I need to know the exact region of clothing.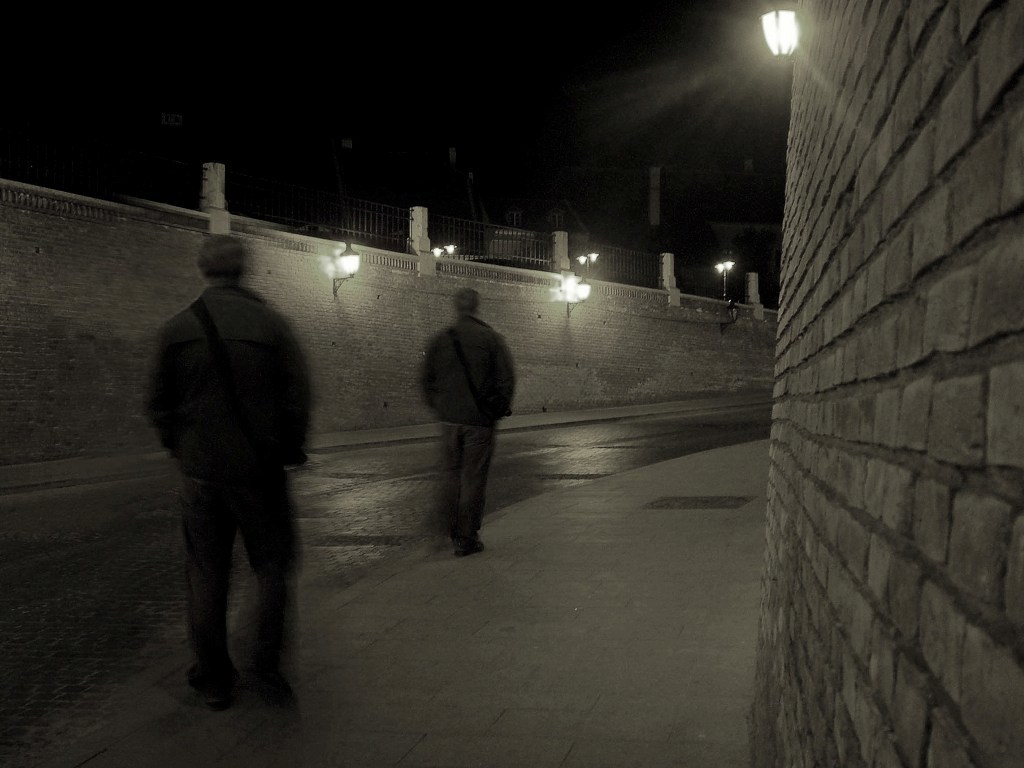
Region: detection(412, 313, 517, 545).
